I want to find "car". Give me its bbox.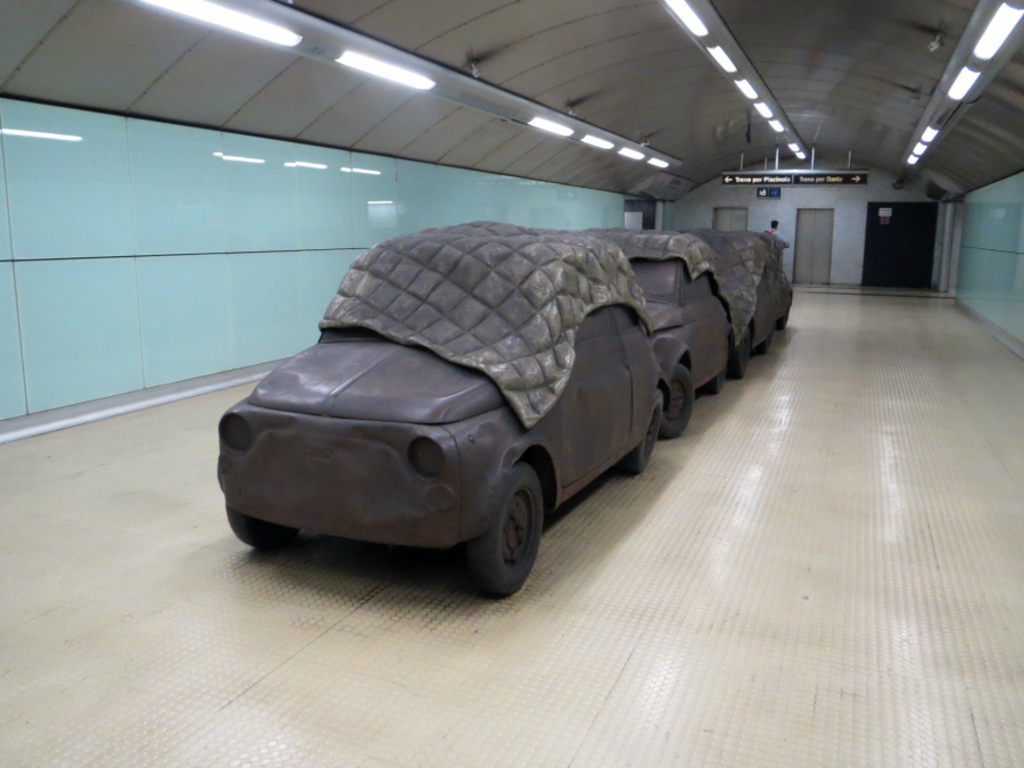
{"left": 724, "top": 230, "right": 795, "bottom": 330}.
